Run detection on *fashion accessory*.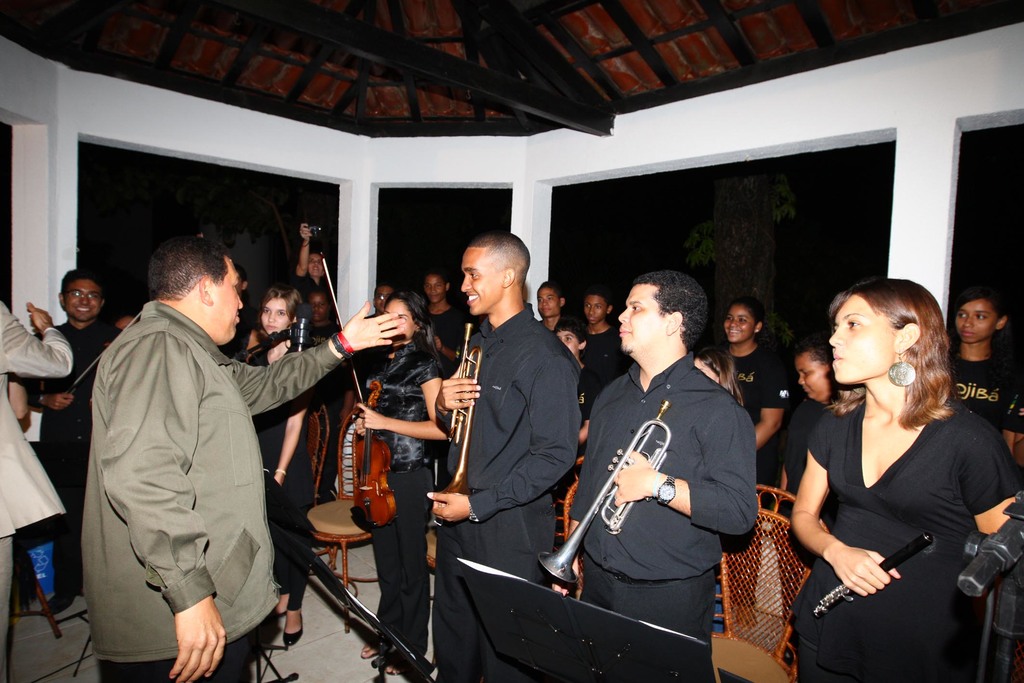
Result: locate(467, 487, 478, 496).
